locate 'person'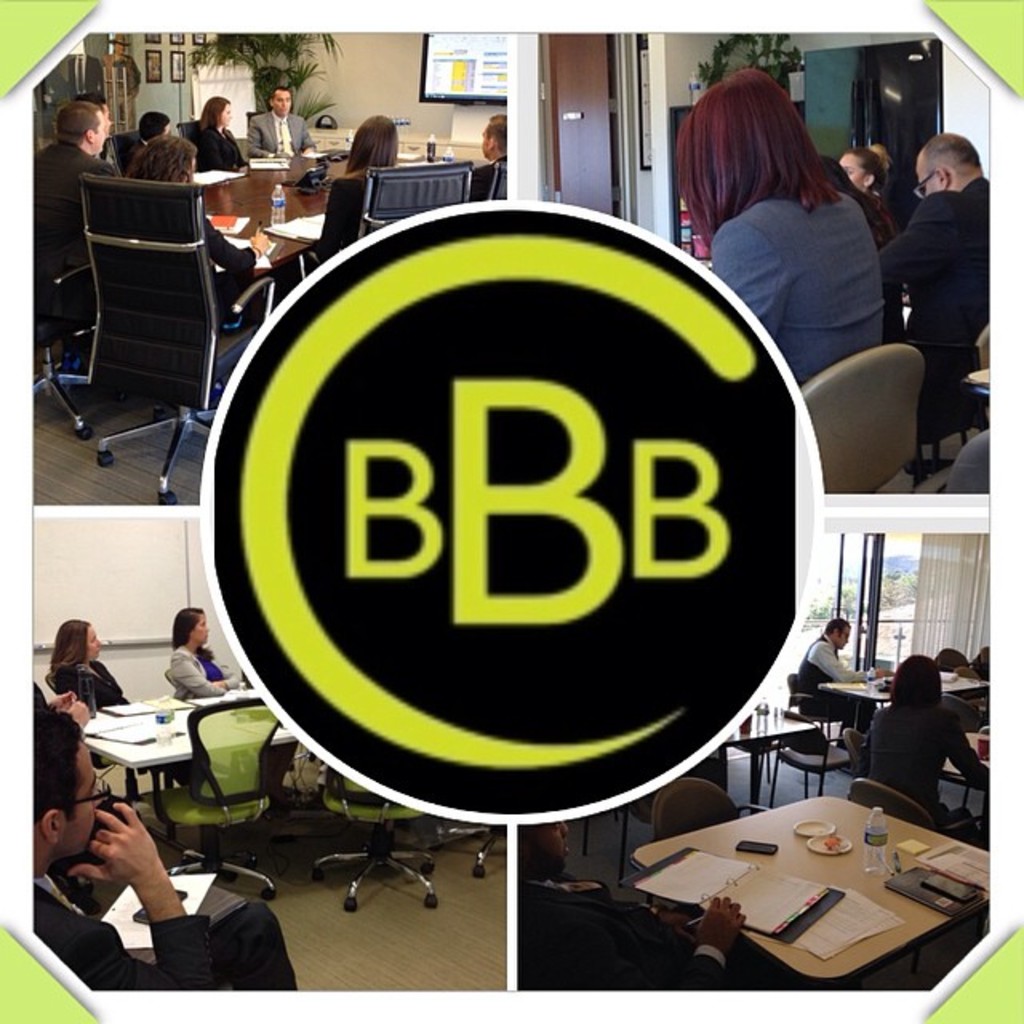
left=277, top=109, right=398, bottom=262
